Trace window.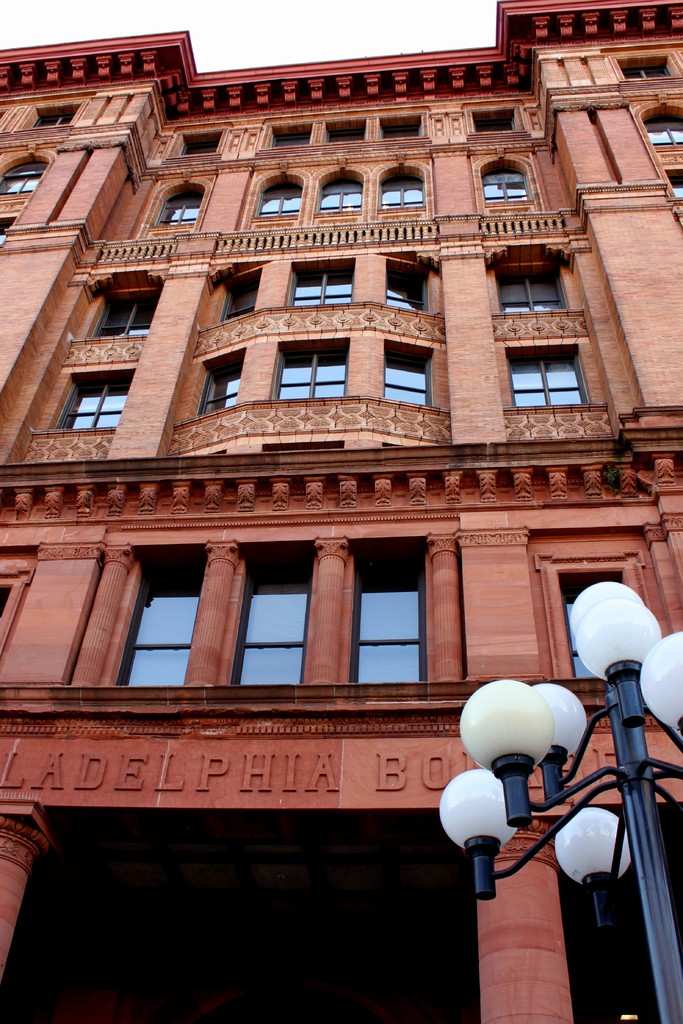
Traced to (646, 116, 682, 144).
